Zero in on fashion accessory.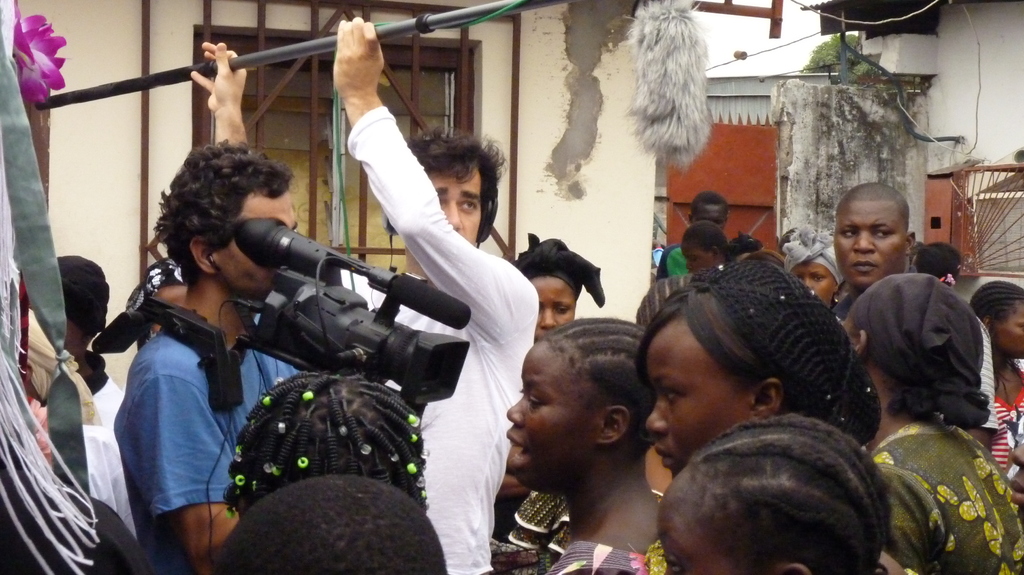
Zeroed in: detection(410, 434, 419, 445).
